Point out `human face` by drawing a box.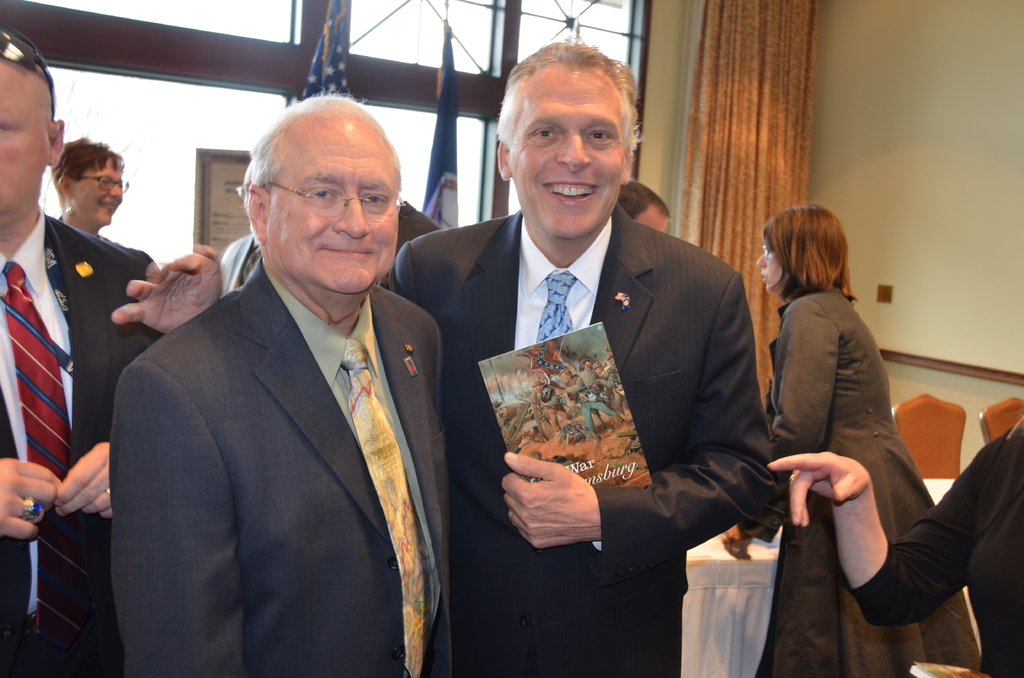
(left=634, top=205, right=669, bottom=234).
